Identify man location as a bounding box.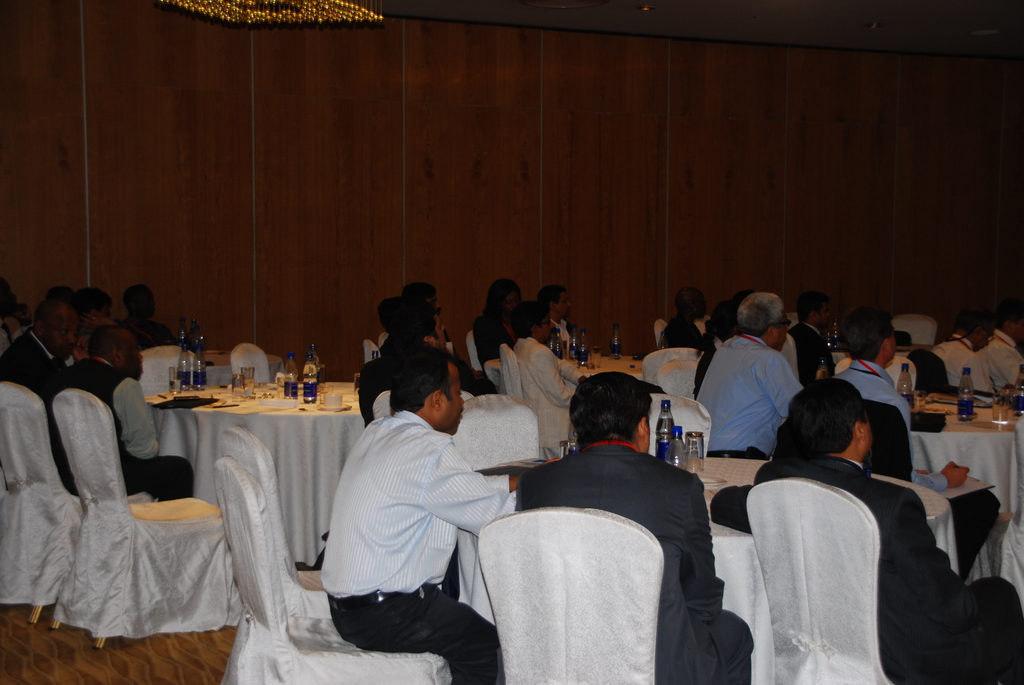
region(0, 294, 80, 395).
